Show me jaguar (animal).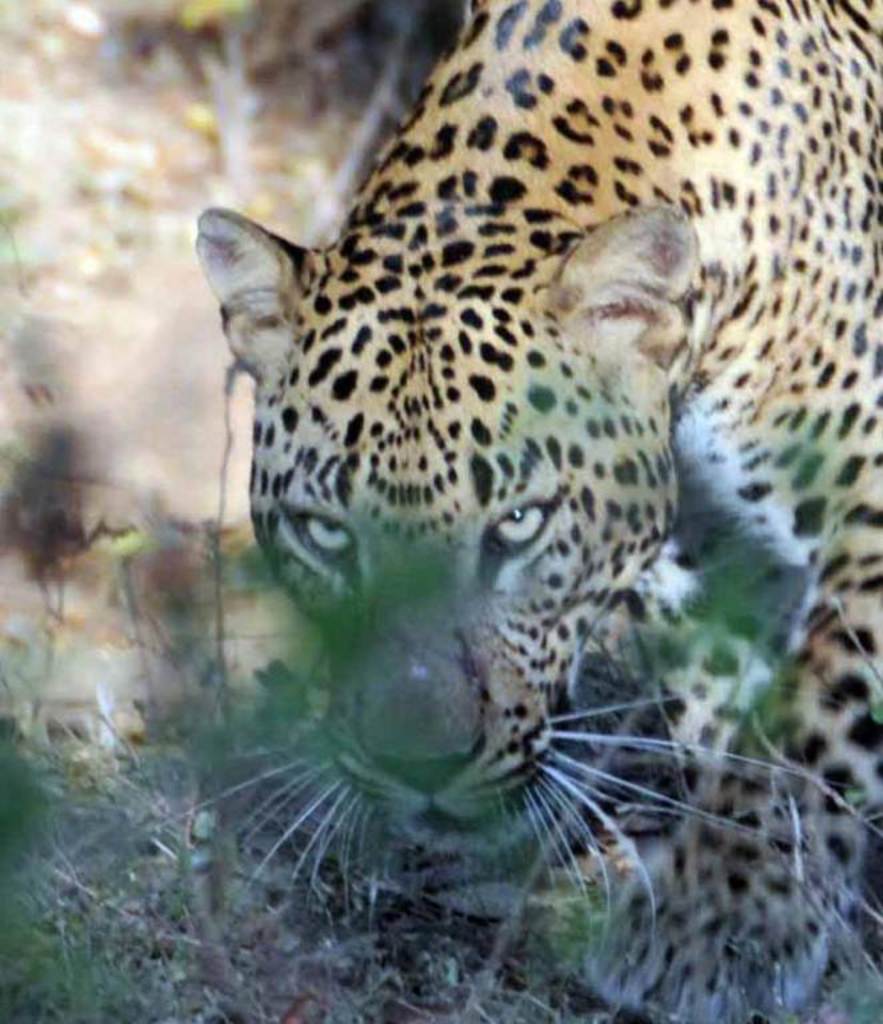
jaguar (animal) is here: 119/0/882/1023.
